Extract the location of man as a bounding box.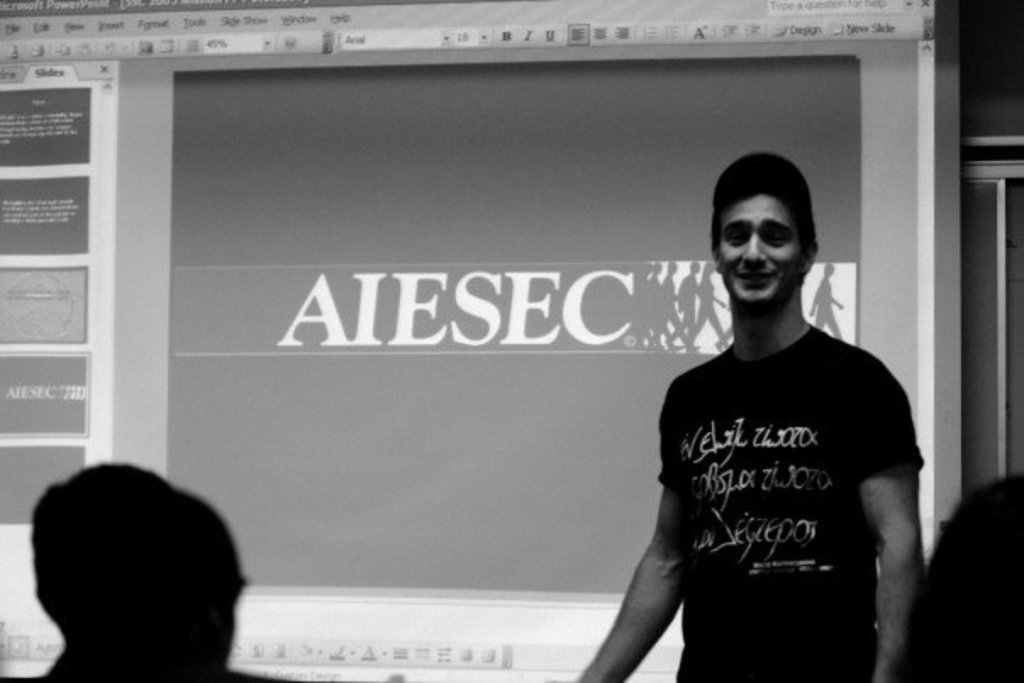
BBox(573, 149, 938, 664).
